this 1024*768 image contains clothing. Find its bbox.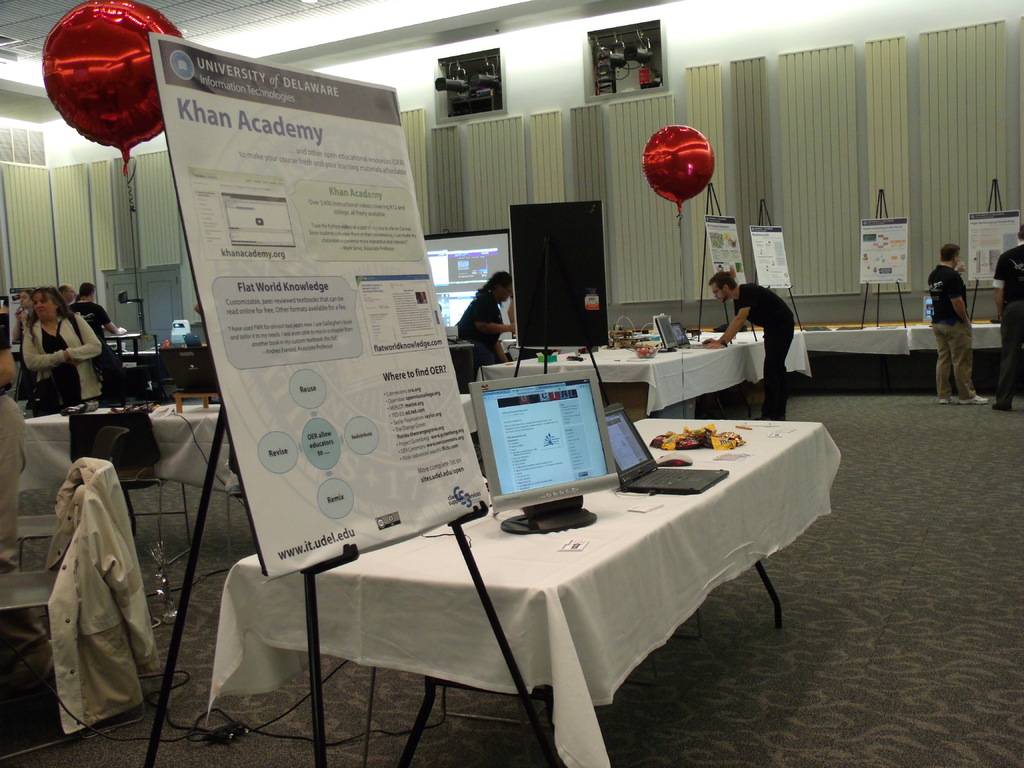
(left=459, top=296, right=507, bottom=368).
